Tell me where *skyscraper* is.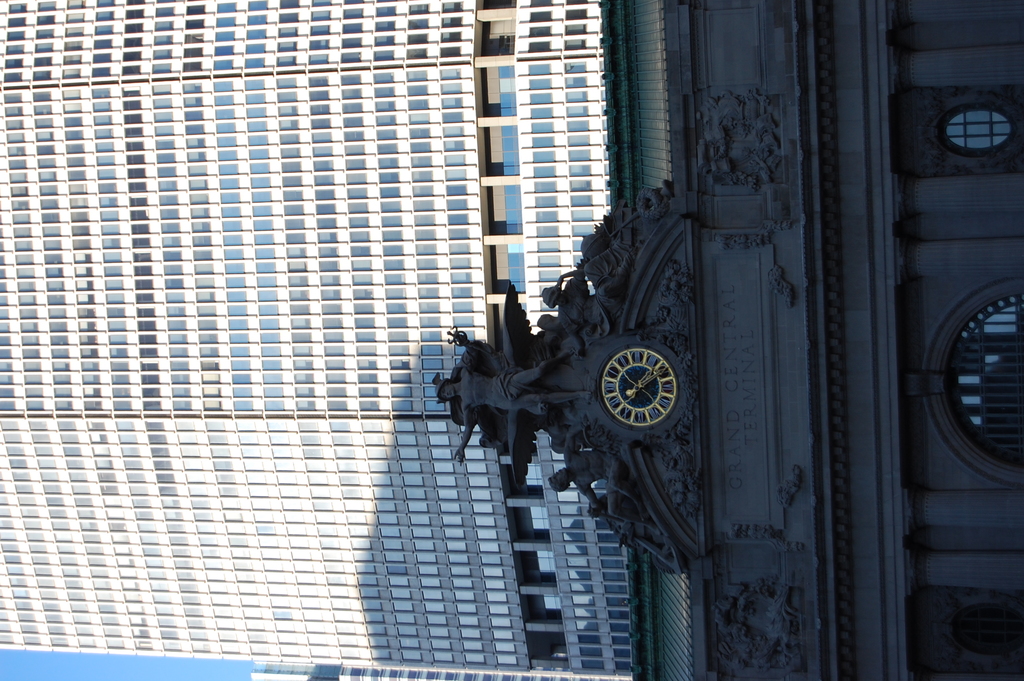
*skyscraper* is at <region>0, 0, 606, 680</region>.
